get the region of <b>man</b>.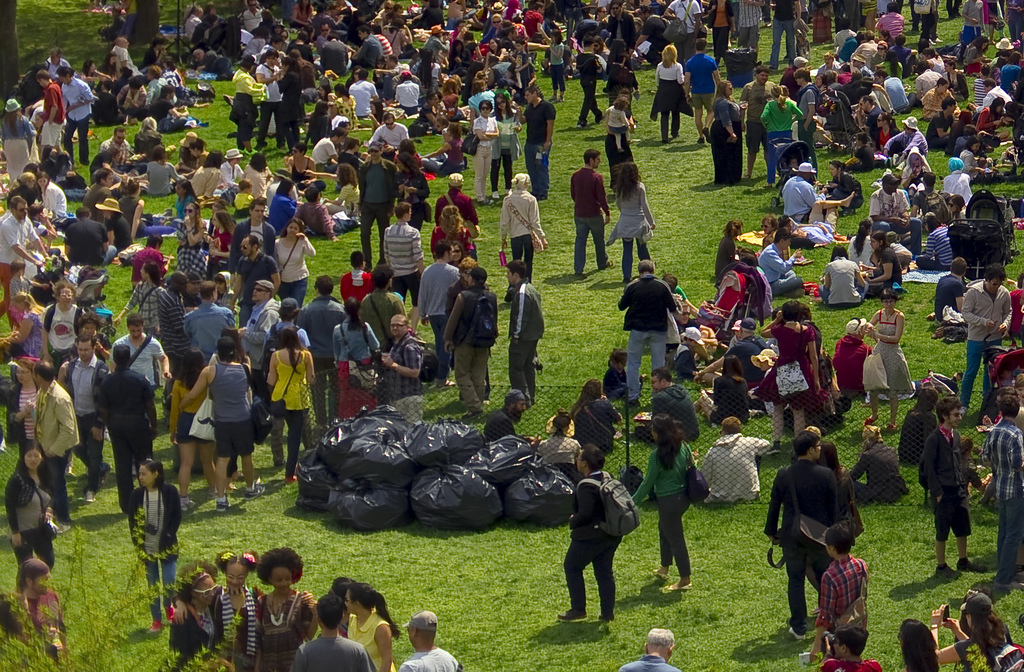
crop(312, 13, 390, 81).
